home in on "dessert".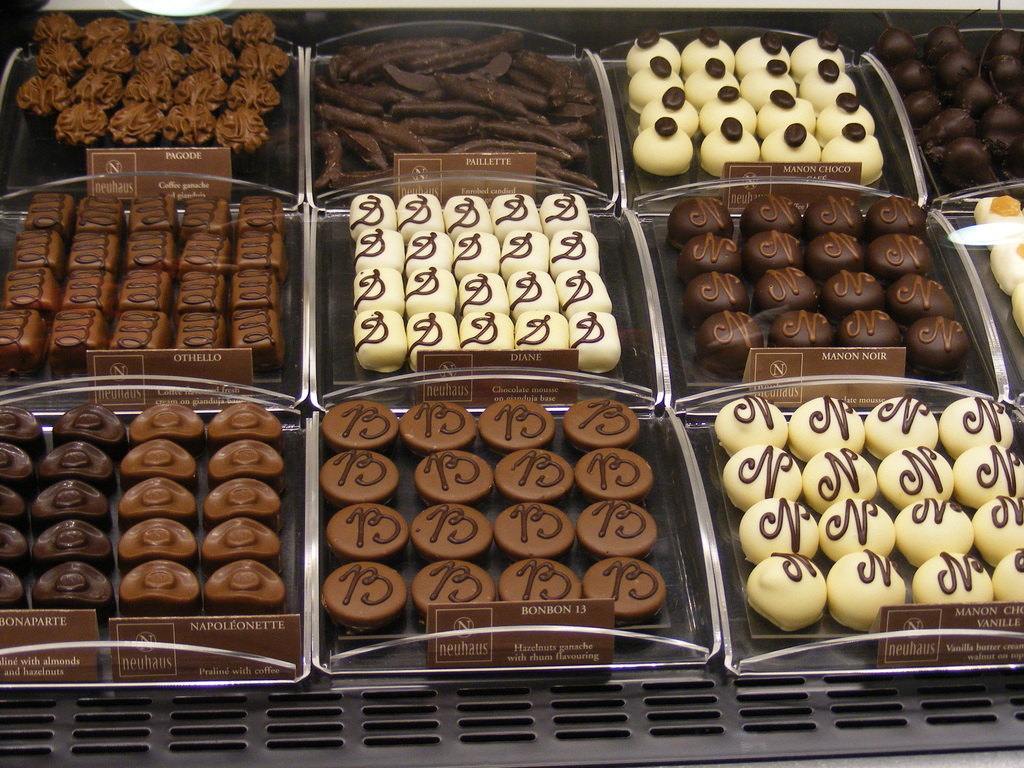
Homed in at [left=223, top=470, right=274, bottom=520].
